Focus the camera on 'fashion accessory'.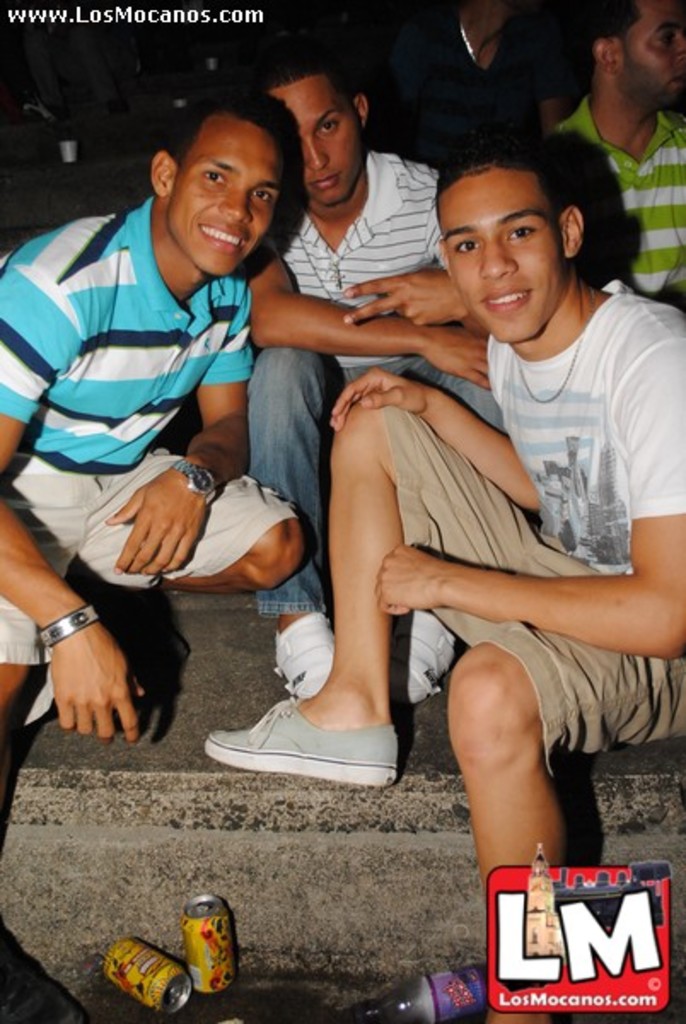
Focus region: BBox(171, 454, 215, 505).
